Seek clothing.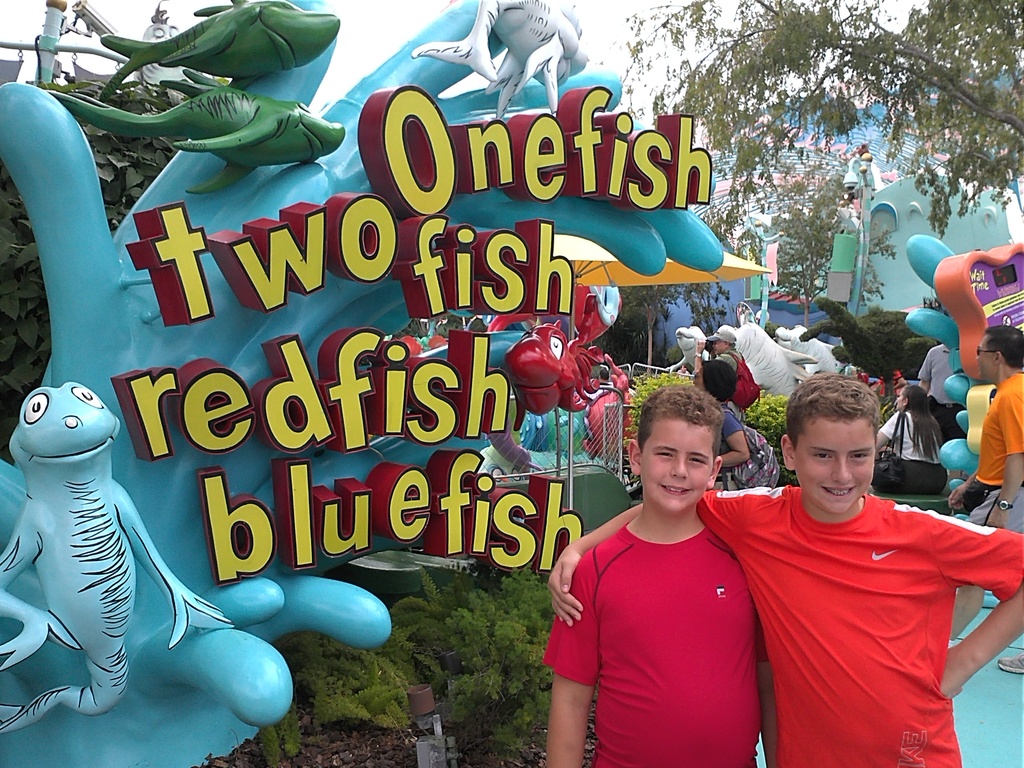
(540,528,768,767).
